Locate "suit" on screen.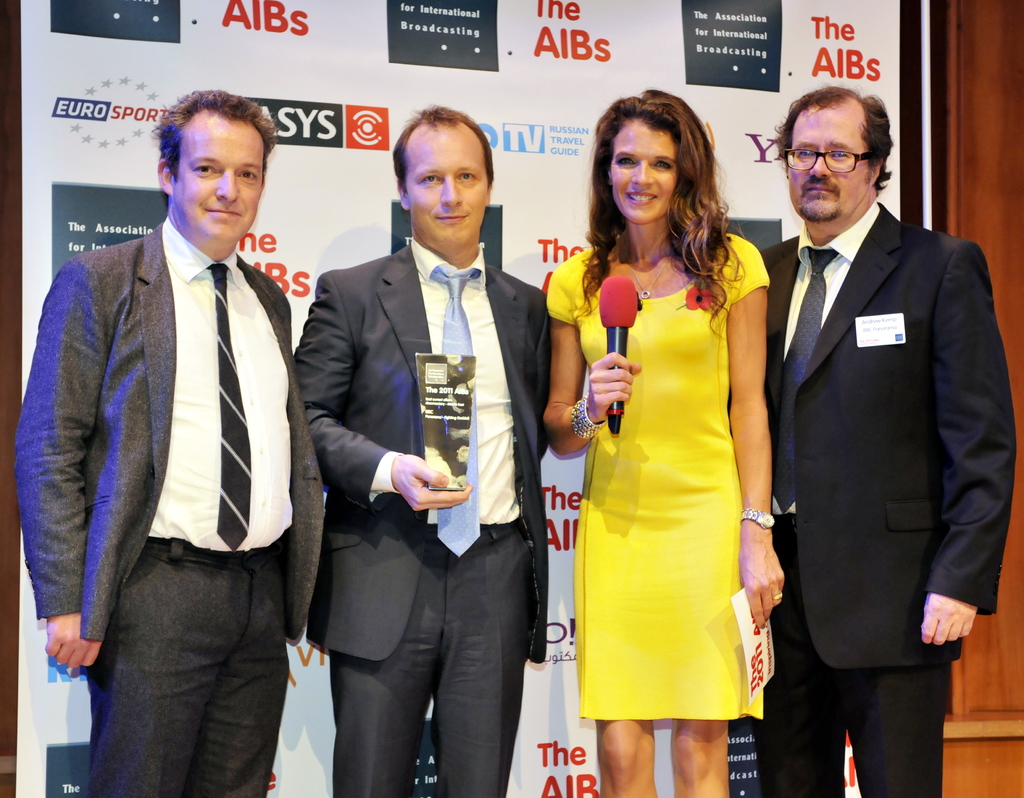
On screen at <bbox>294, 236, 546, 797</bbox>.
